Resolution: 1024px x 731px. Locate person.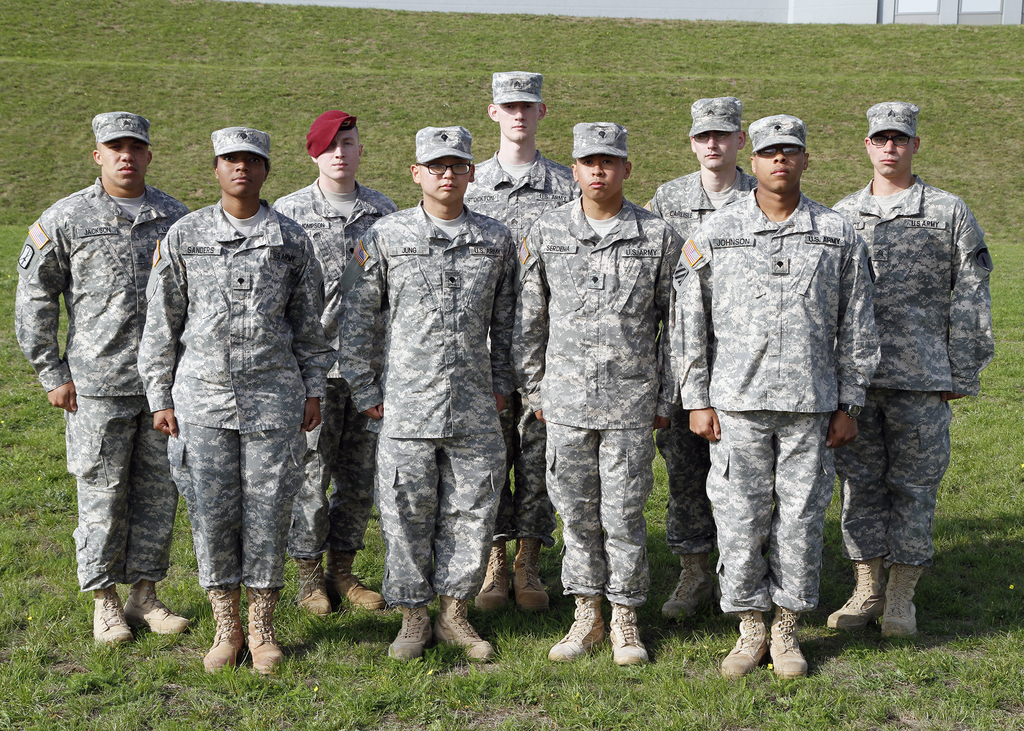
pyautogui.locateOnScreen(633, 93, 772, 622).
